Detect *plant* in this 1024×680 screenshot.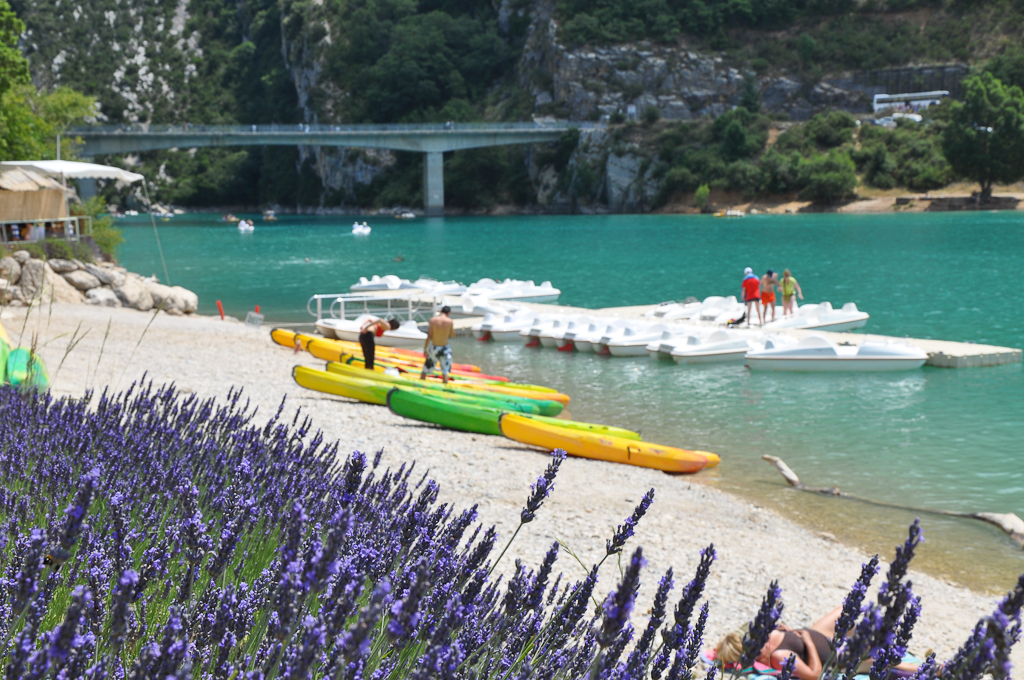
Detection: box(536, 126, 580, 179).
